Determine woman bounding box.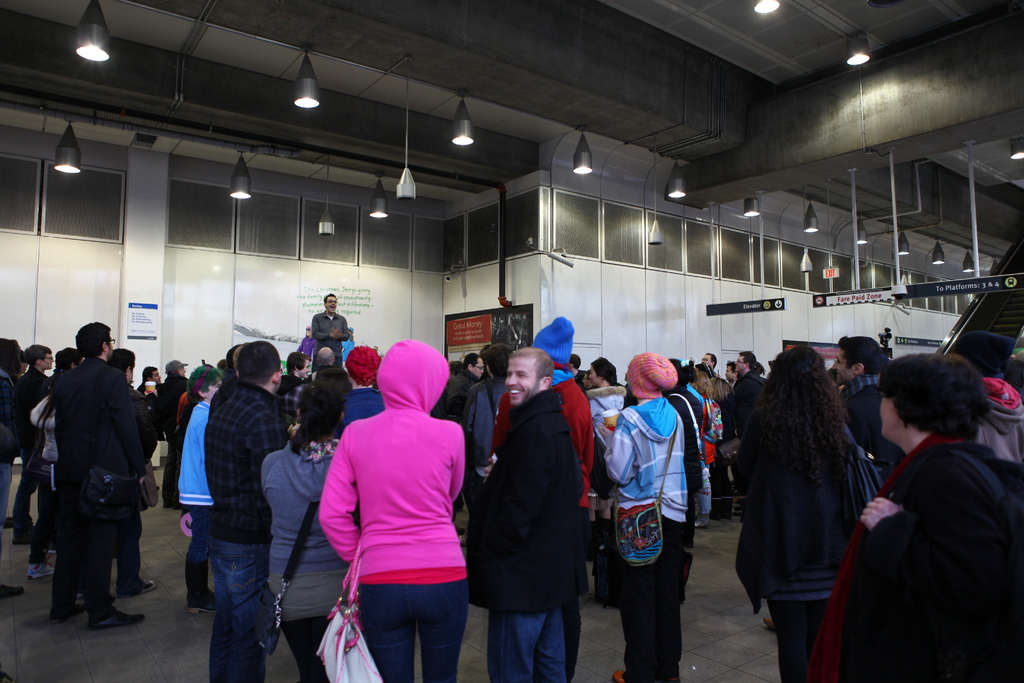
Determined: crop(307, 325, 484, 673).
